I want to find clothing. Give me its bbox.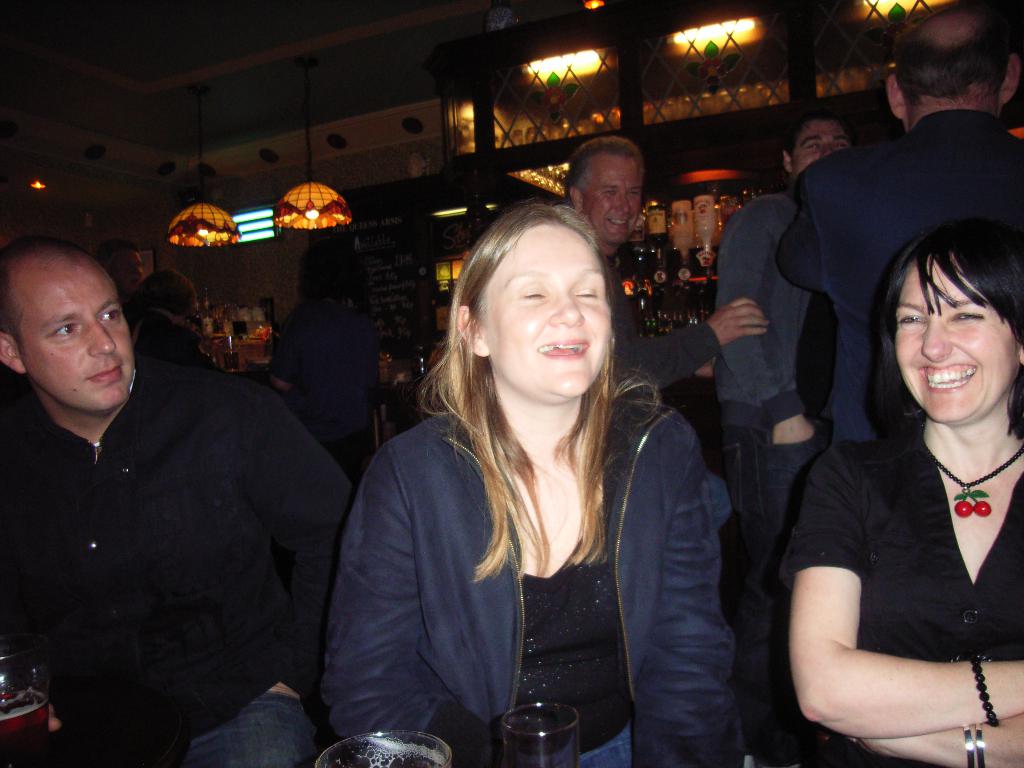
340,337,716,751.
